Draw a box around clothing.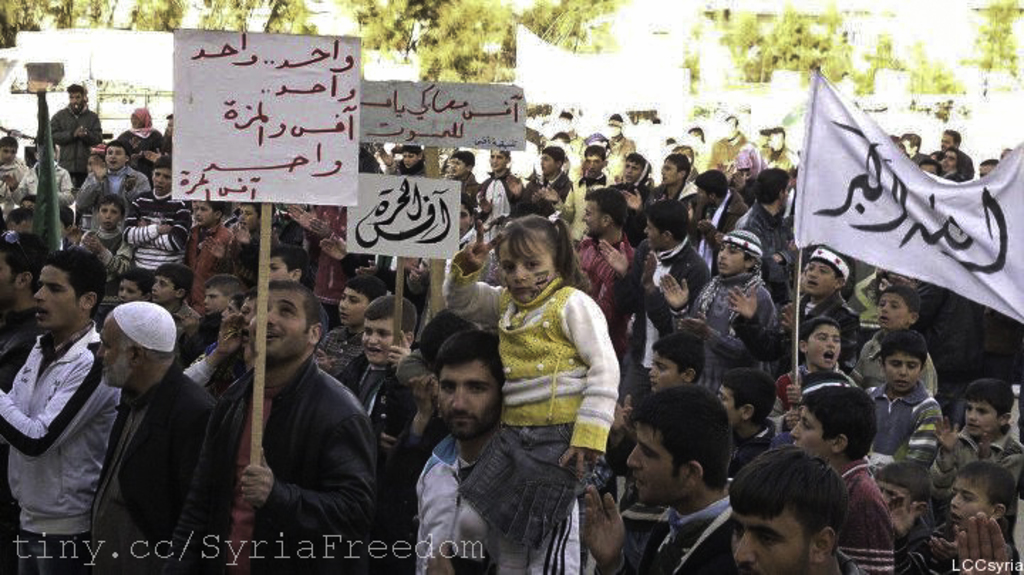
region(306, 185, 366, 297).
